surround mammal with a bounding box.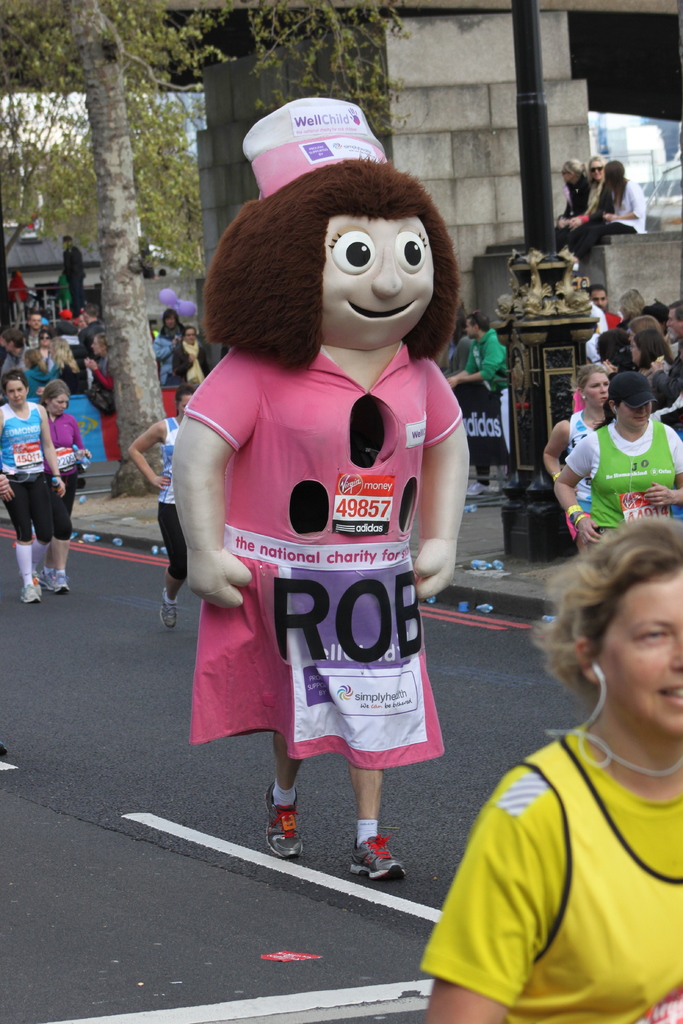
bbox=[427, 516, 682, 1012].
